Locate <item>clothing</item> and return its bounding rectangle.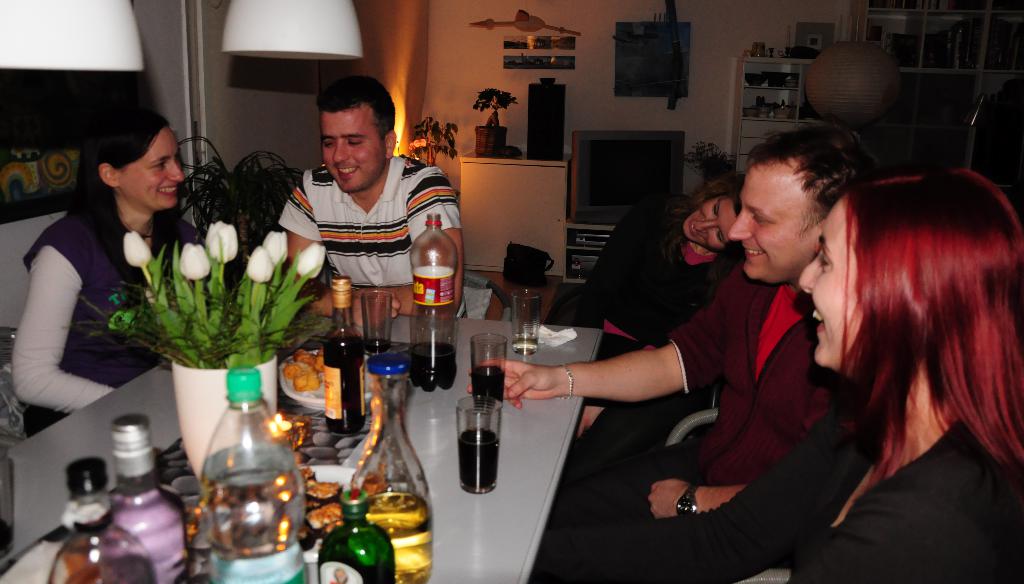
<box>538,207,732,362</box>.
